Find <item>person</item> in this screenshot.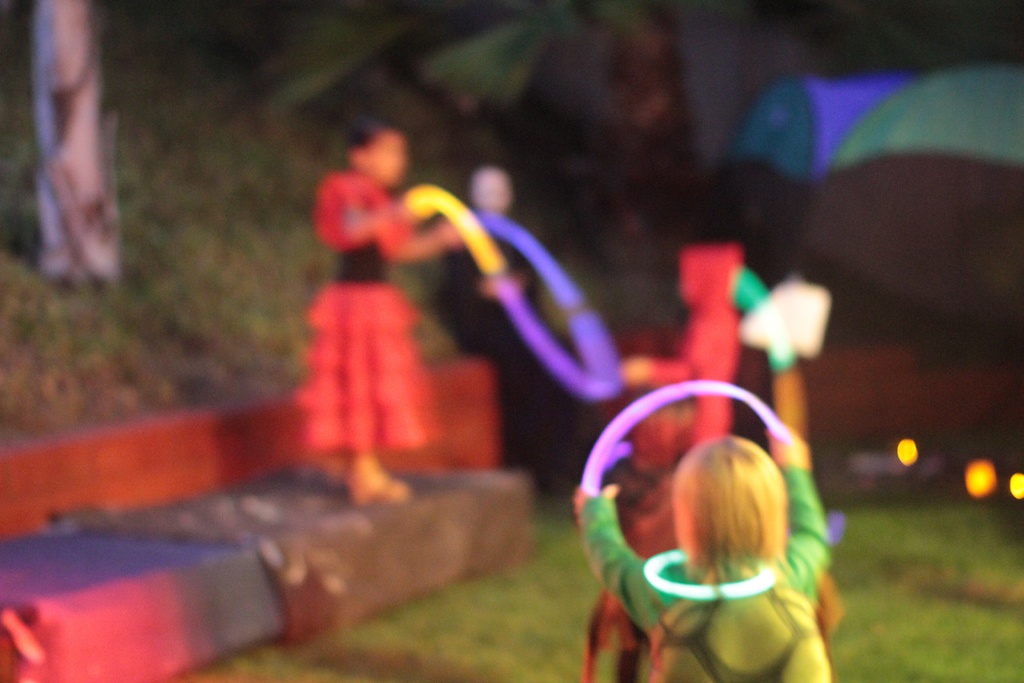
The bounding box for <item>person</item> is BBox(314, 126, 465, 509).
